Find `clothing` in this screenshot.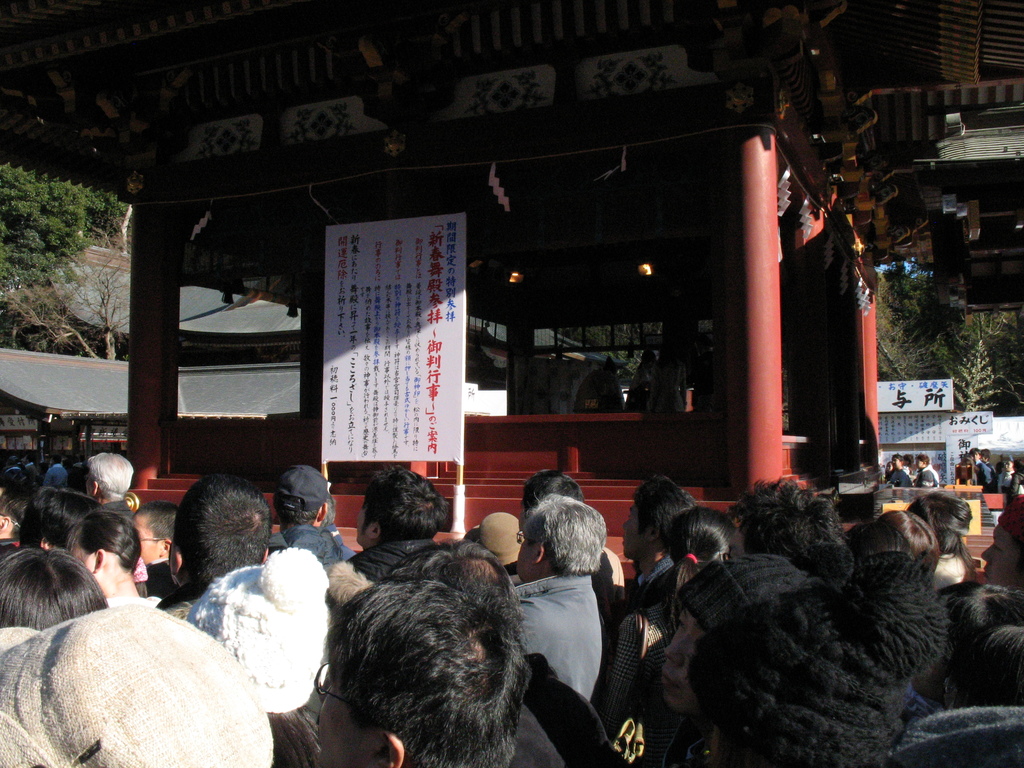
The bounding box for `clothing` is x1=504, y1=573, x2=605, y2=758.
